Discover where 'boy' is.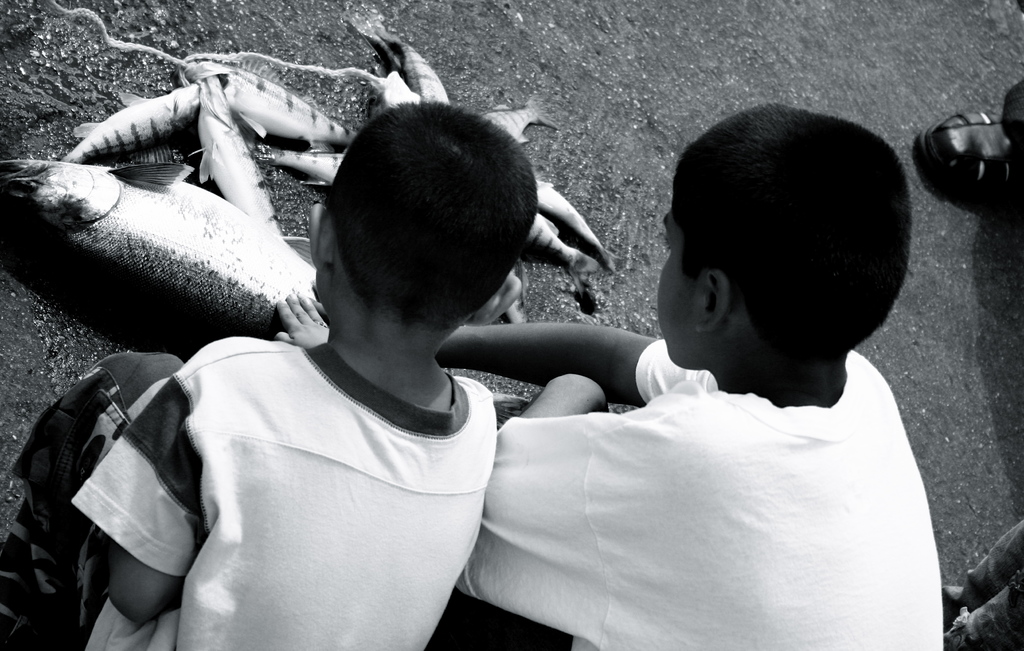
Discovered at x1=3 y1=101 x2=539 y2=650.
